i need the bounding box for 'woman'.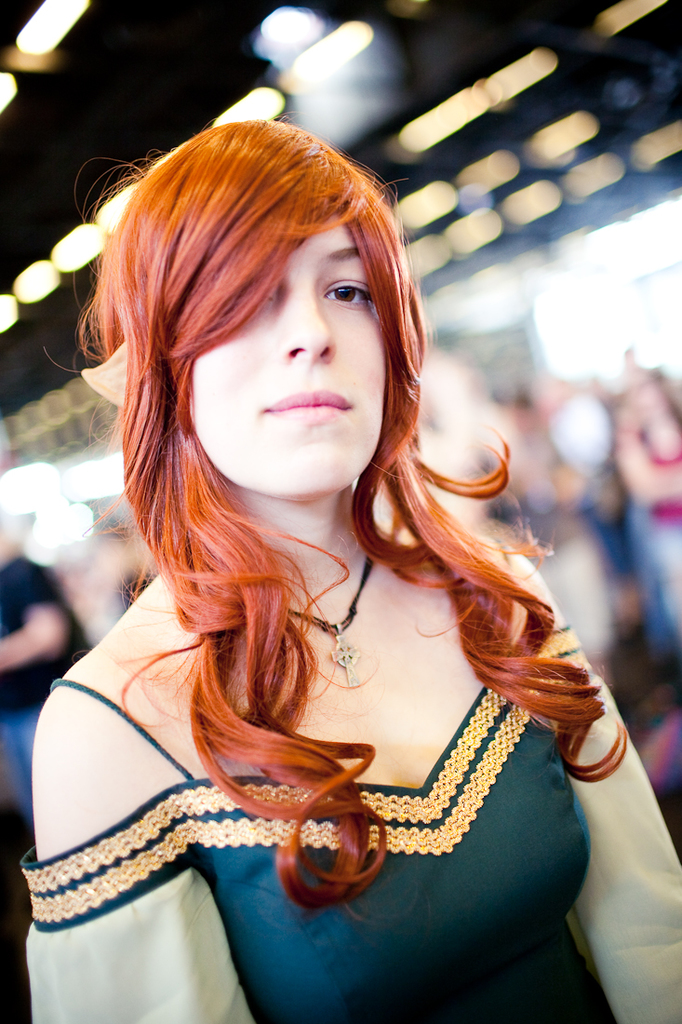
Here it is: [x1=18, y1=137, x2=648, y2=1005].
